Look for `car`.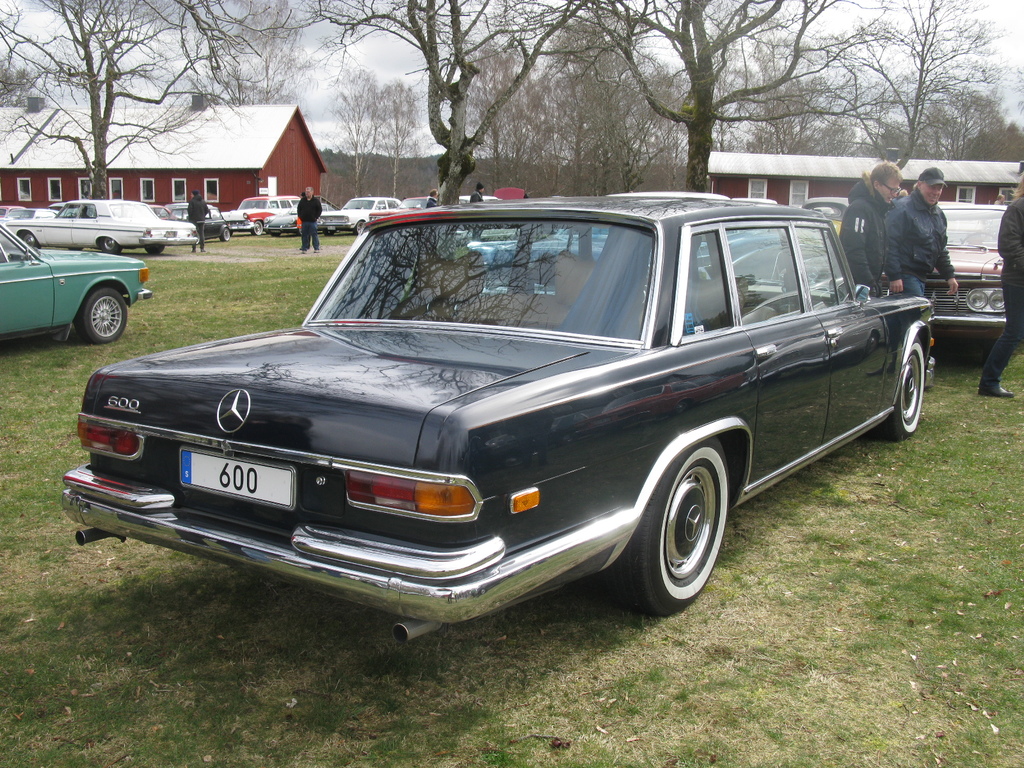
Found: [x1=0, y1=220, x2=153, y2=346].
